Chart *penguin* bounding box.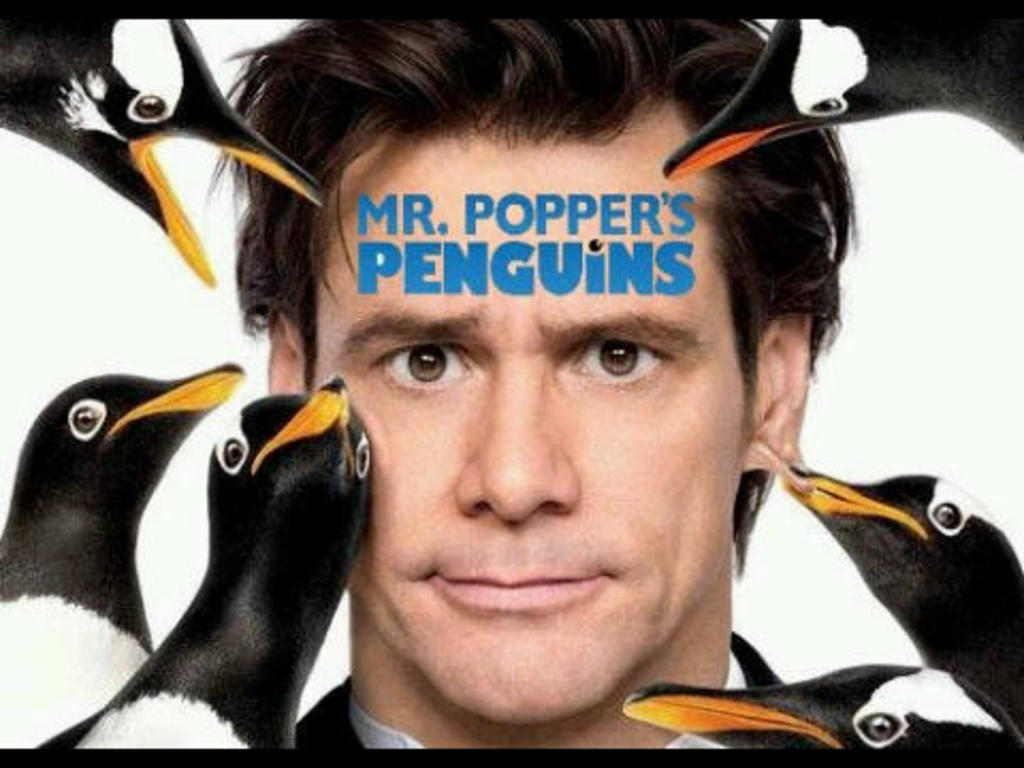
Charted: select_region(621, 659, 1022, 762).
